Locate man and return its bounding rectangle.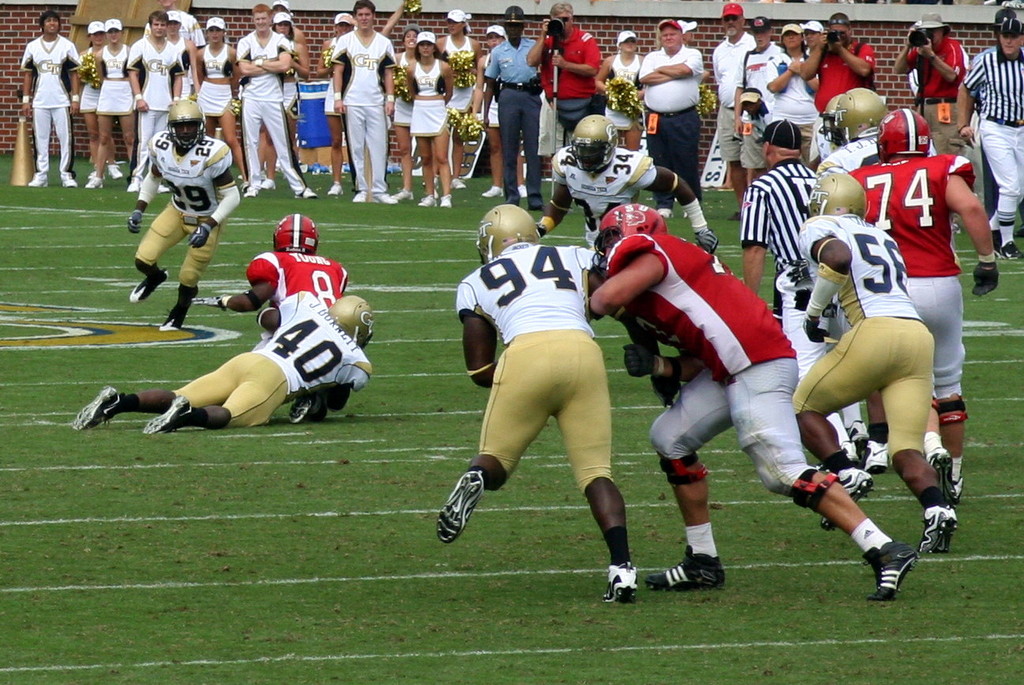
region(576, 194, 909, 610).
